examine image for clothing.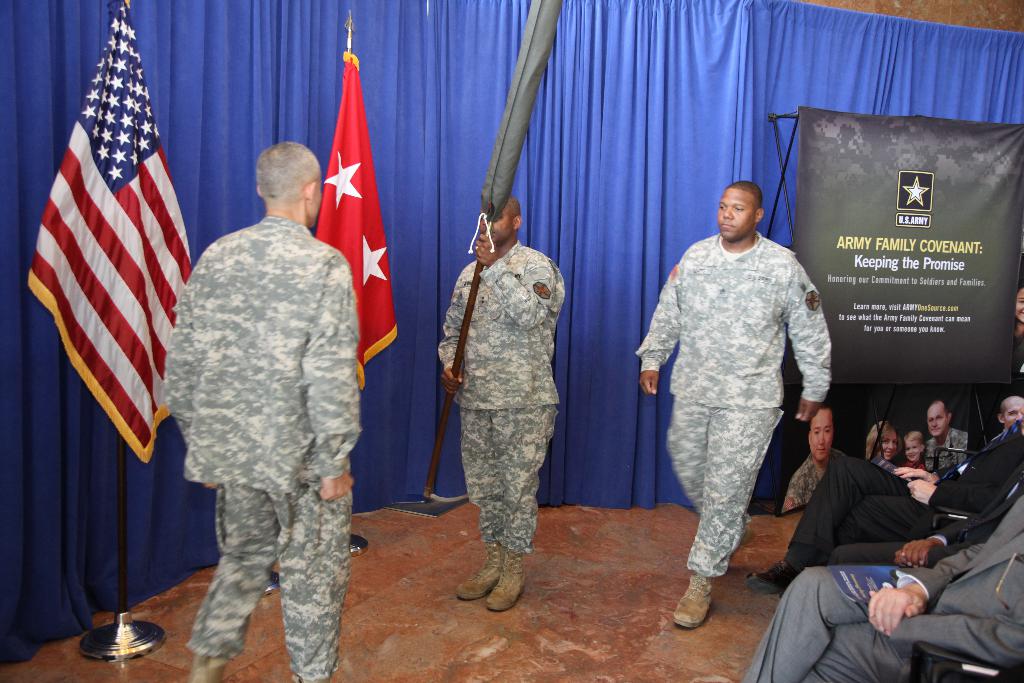
Examination result: [634,230,831,577].
